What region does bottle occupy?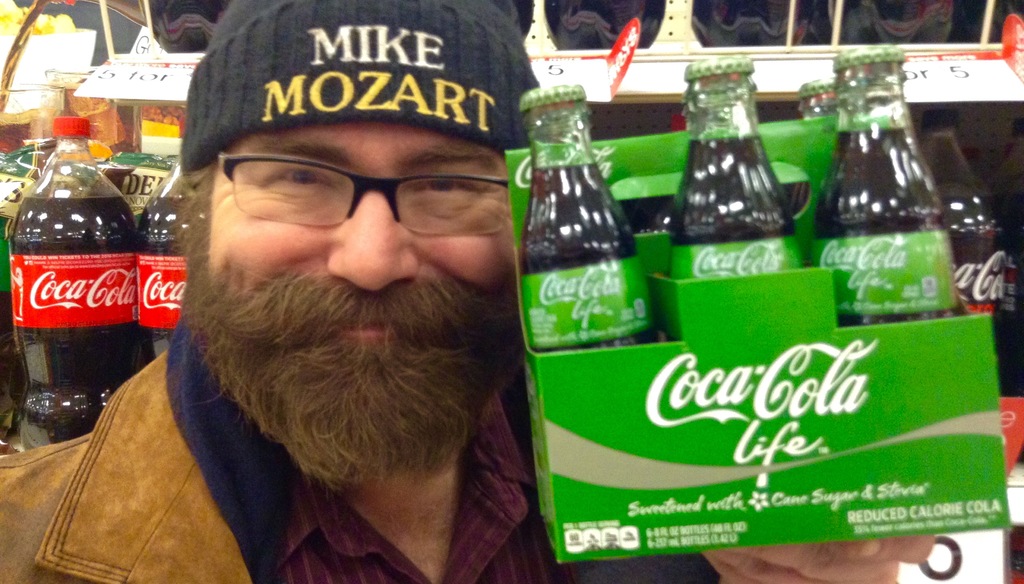
Rect(0, 112, 174, 435).
